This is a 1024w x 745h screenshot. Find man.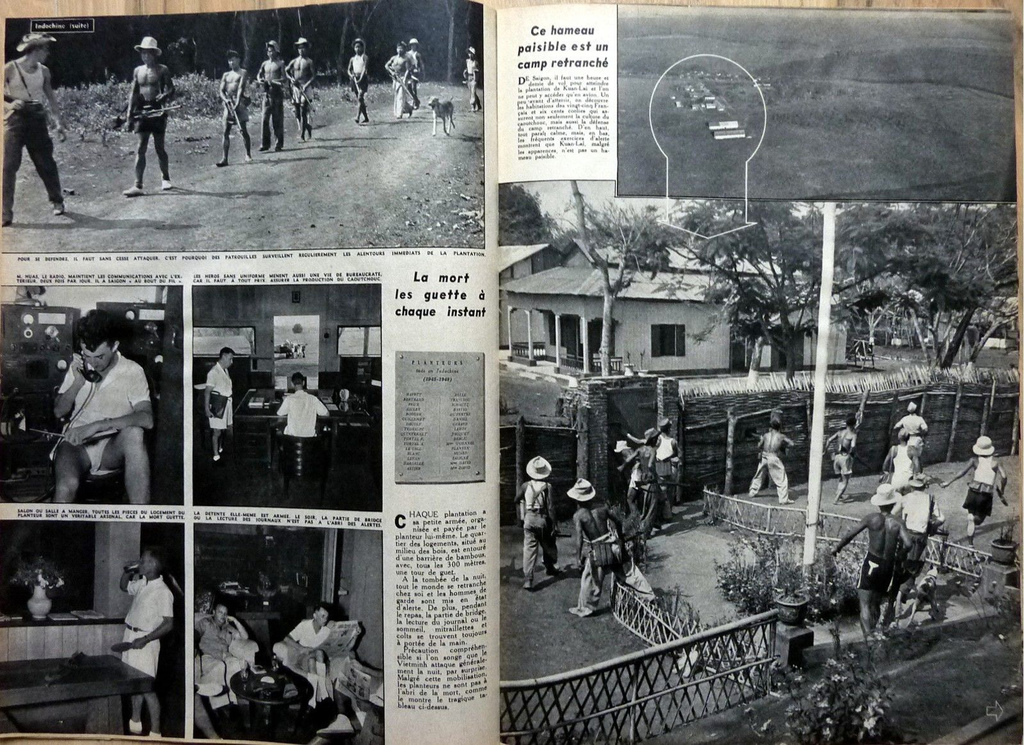
Bounding box: [x1=876, y1=431, x2=921, y2=487].
